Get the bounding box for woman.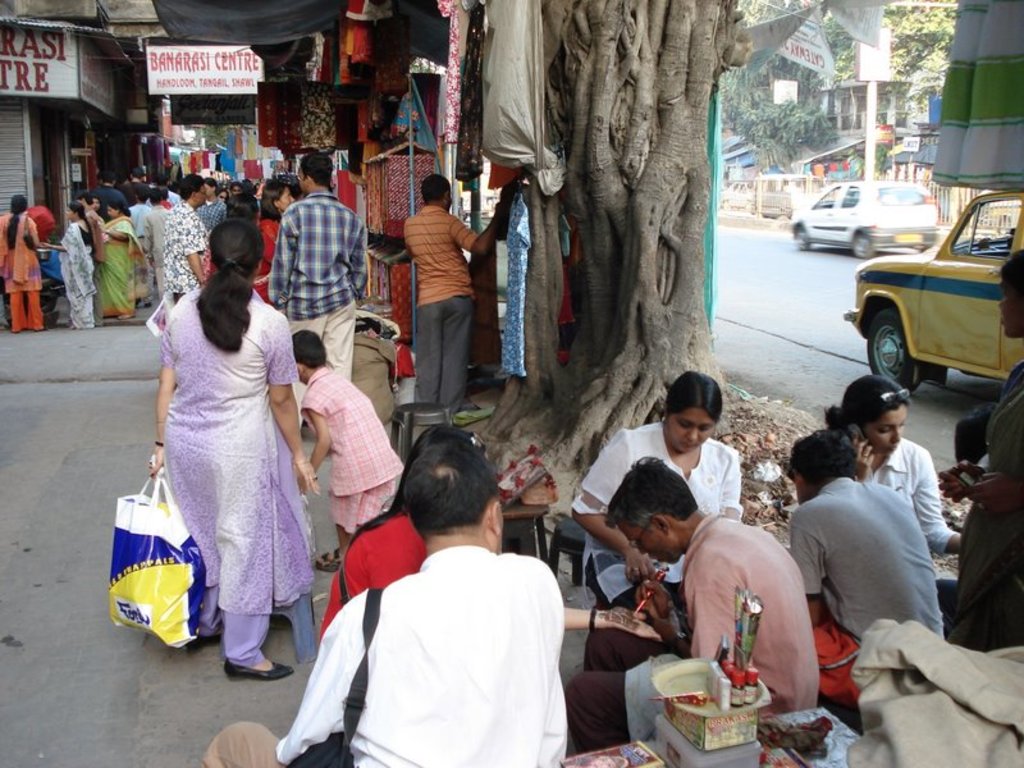
BBox(50, 200, 96, 328).
